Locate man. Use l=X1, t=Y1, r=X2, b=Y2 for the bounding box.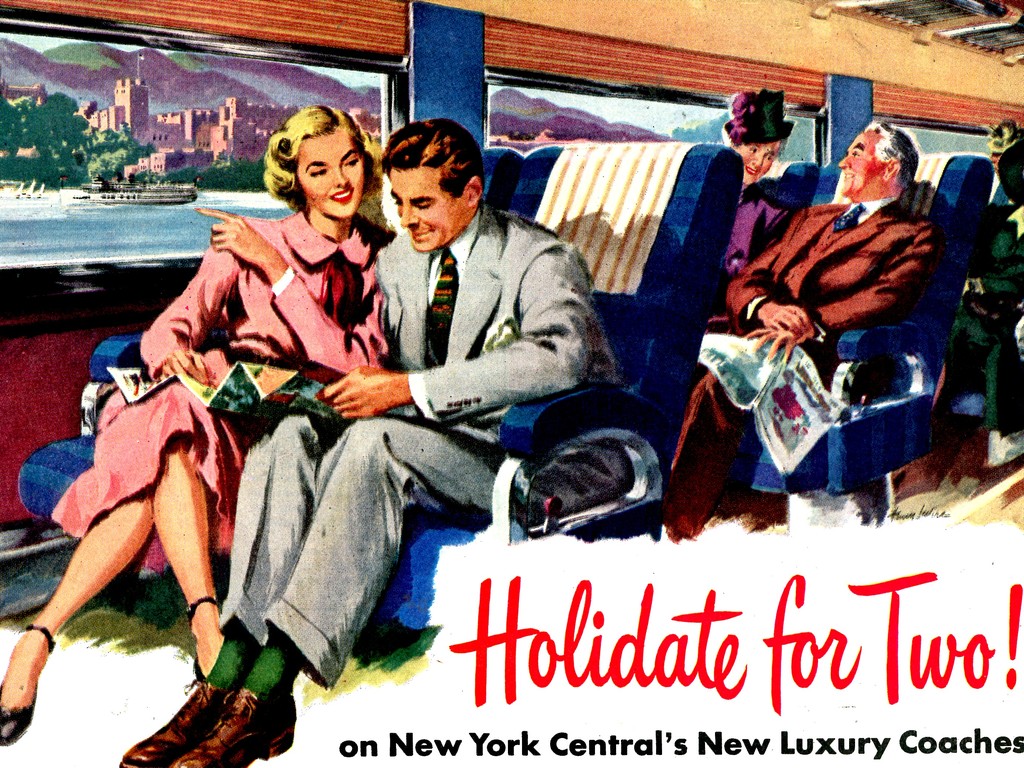
l=119, t=115, r=636, b=767.
